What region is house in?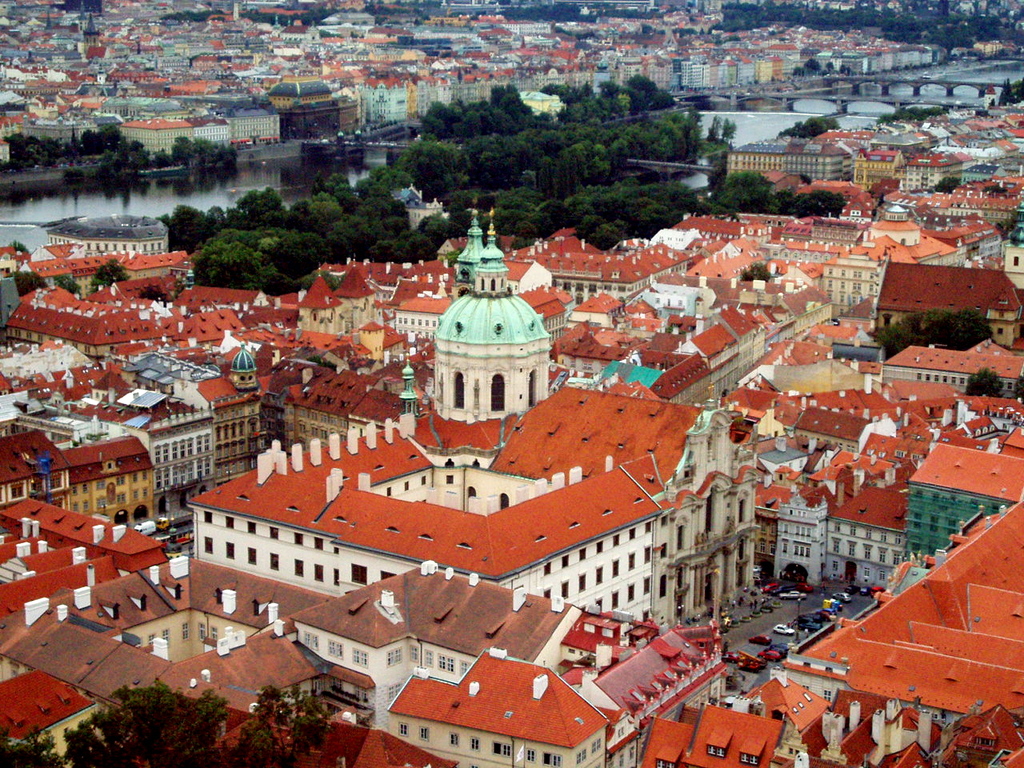
crop(629, 696, 787, 767).
